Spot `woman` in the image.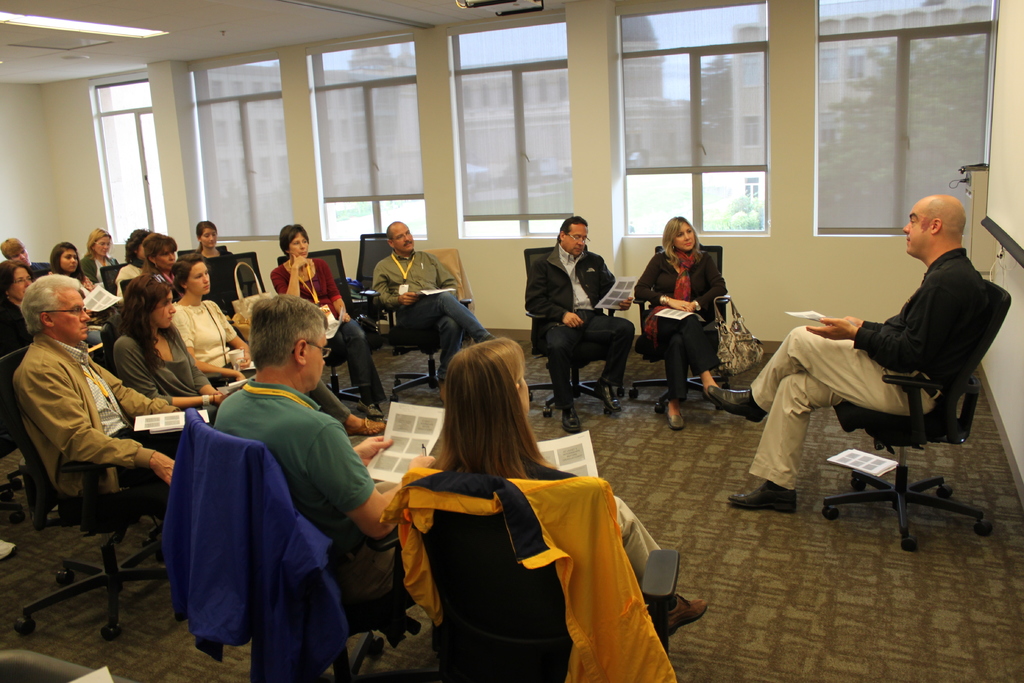
`woman` found at pyautogui.locateOnScreen(115, 229, 149, 281).
